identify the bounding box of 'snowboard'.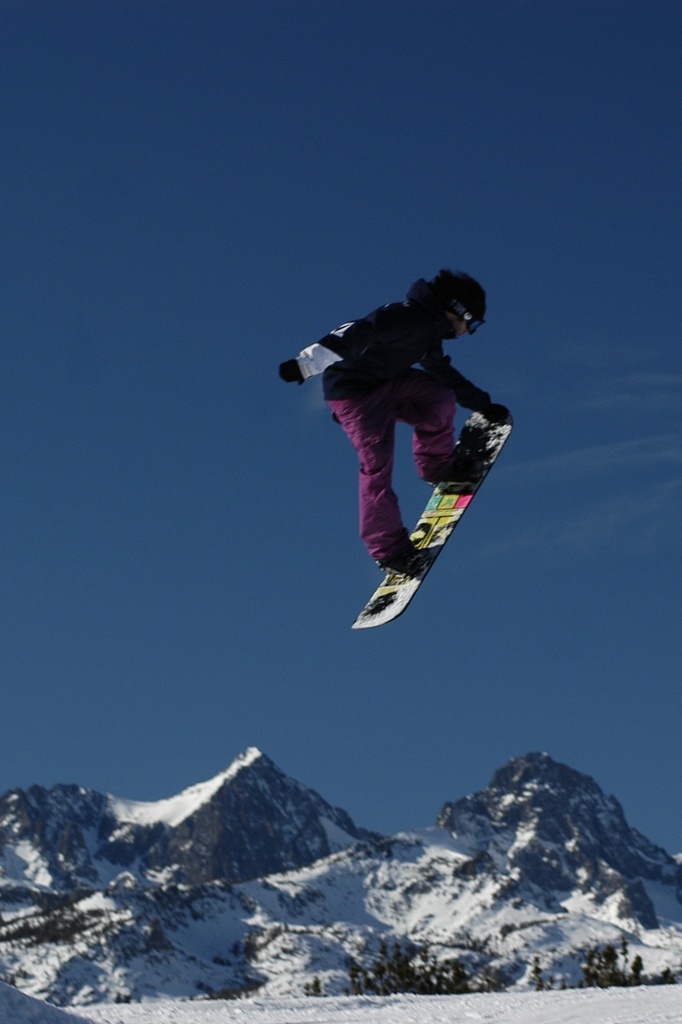
Rect(354, 410, 512, 630).
